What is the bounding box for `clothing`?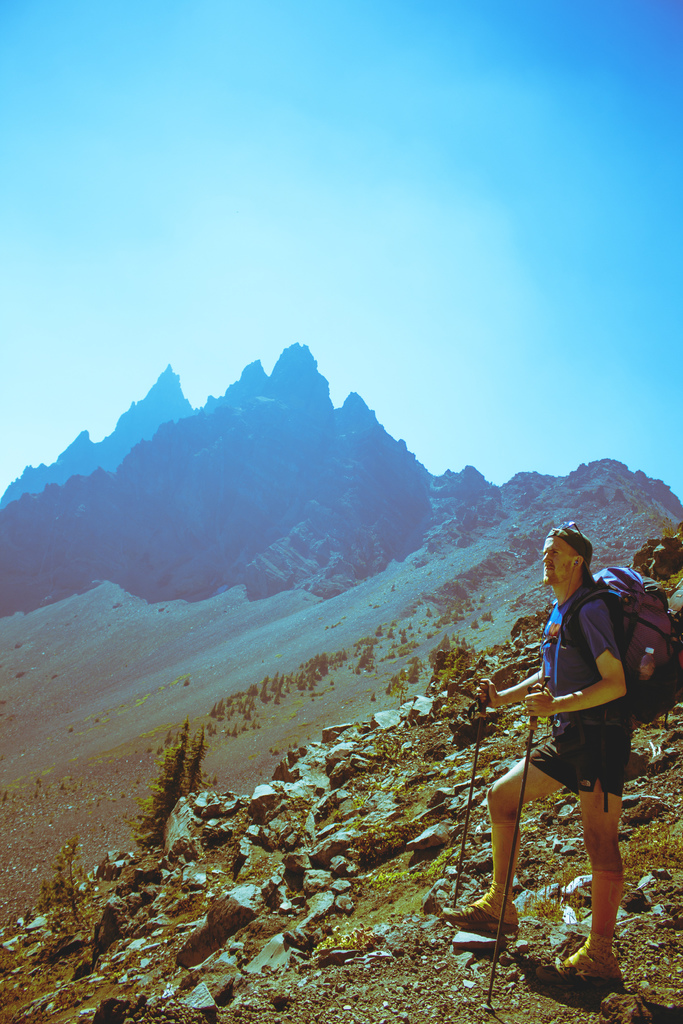
x1=498 y1=568 x2=653 y2=871.
